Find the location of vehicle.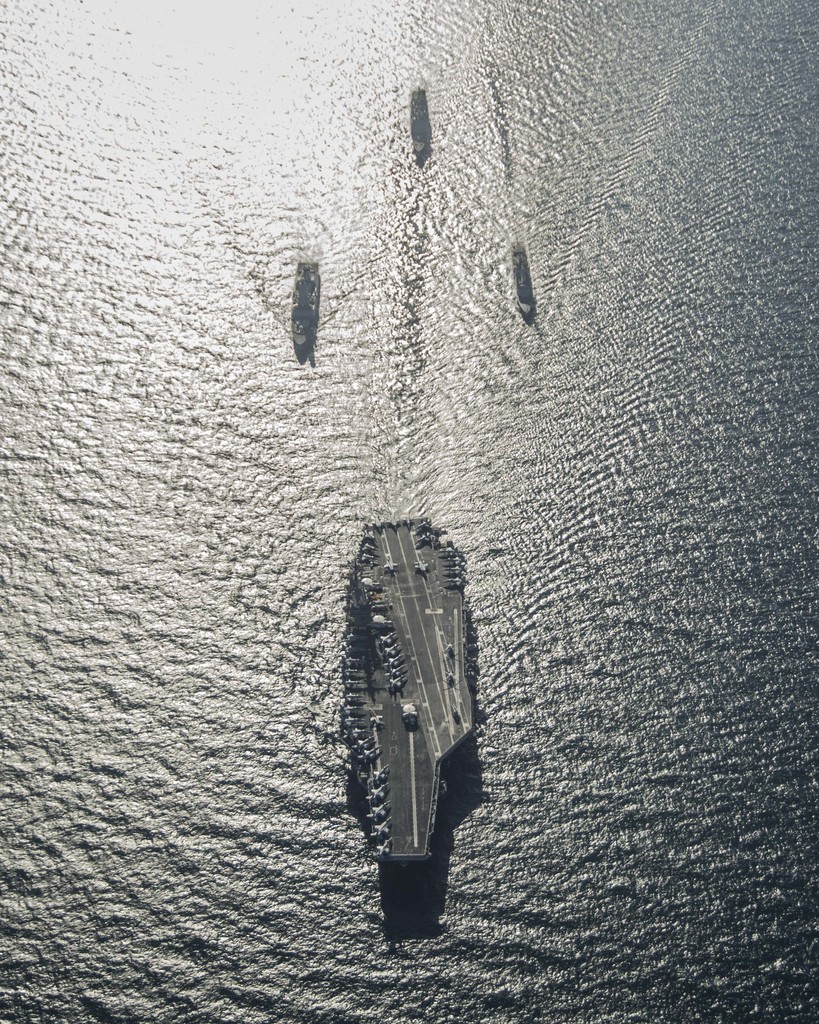
Location: (510, 237, 534, 320).
